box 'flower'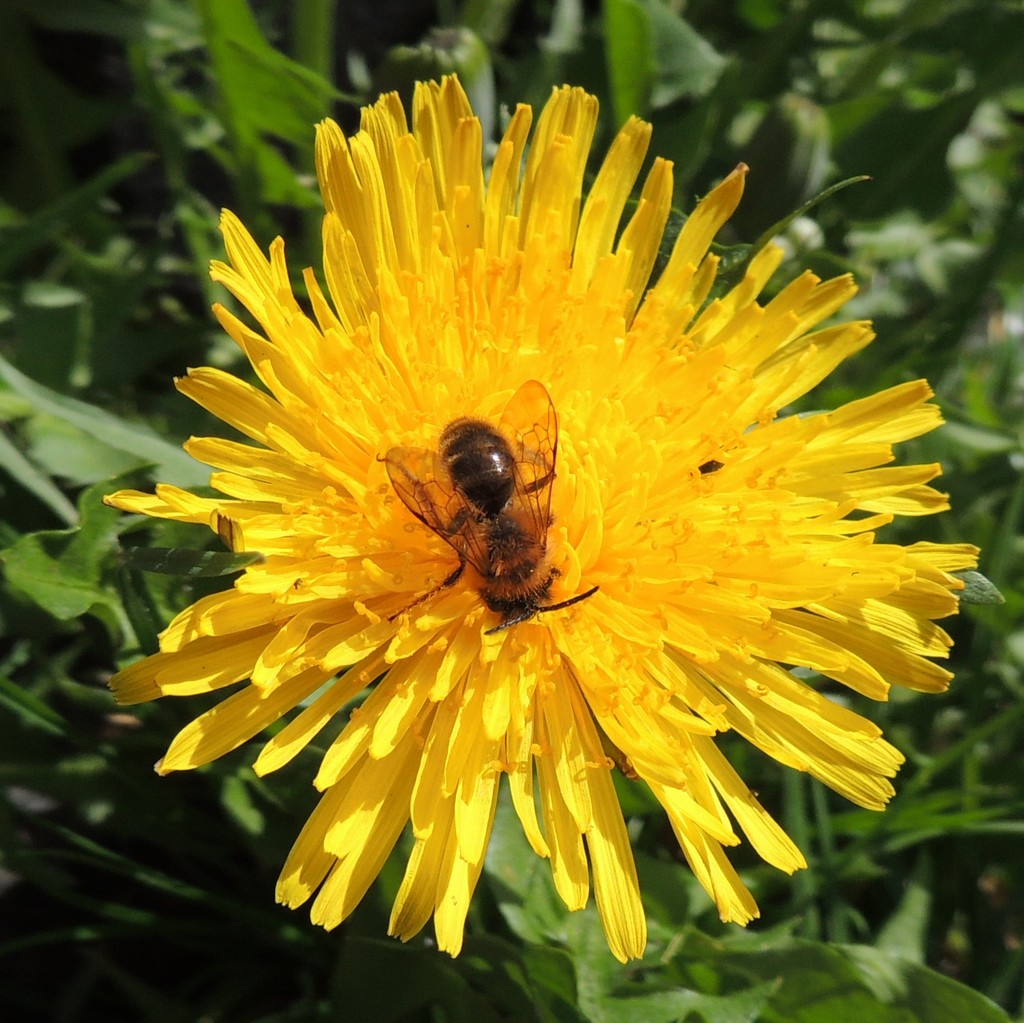
<box>99,78,977,964</box>
